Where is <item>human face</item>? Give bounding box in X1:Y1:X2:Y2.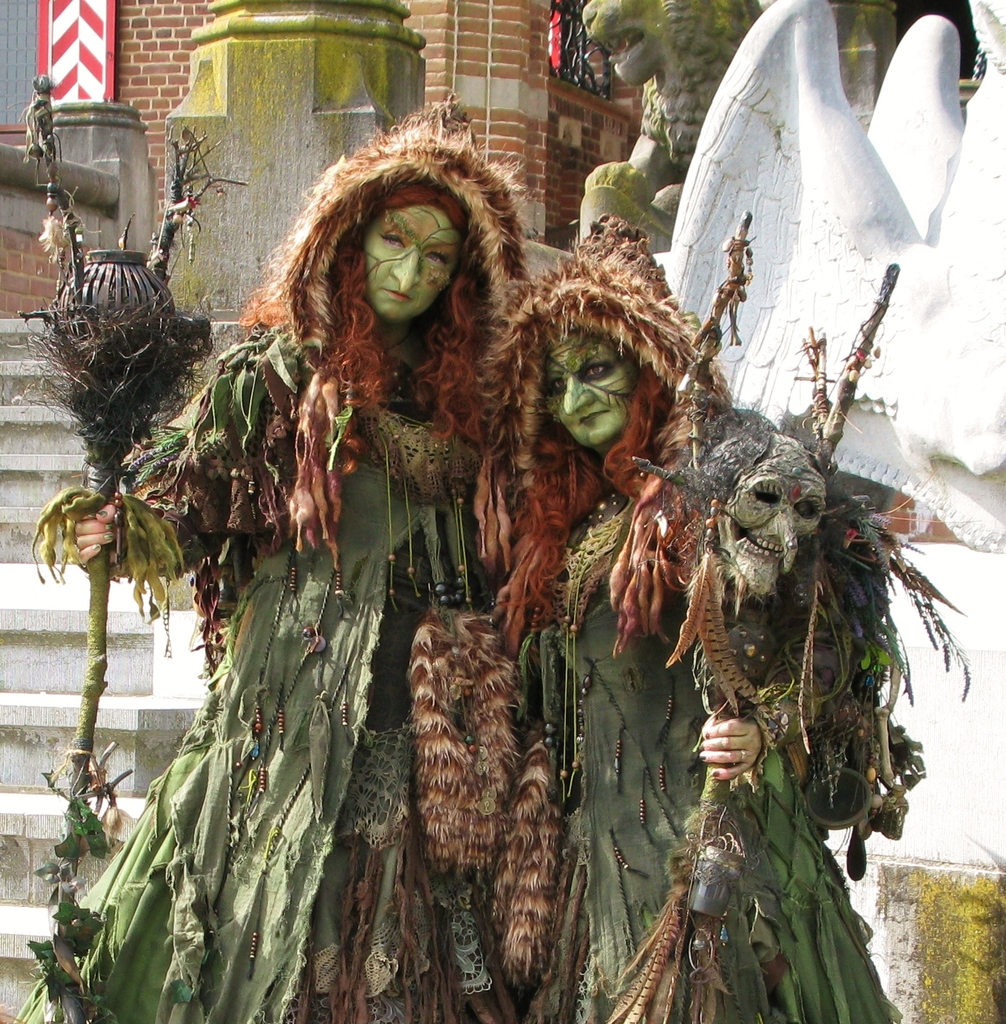
363:202:459:322.
